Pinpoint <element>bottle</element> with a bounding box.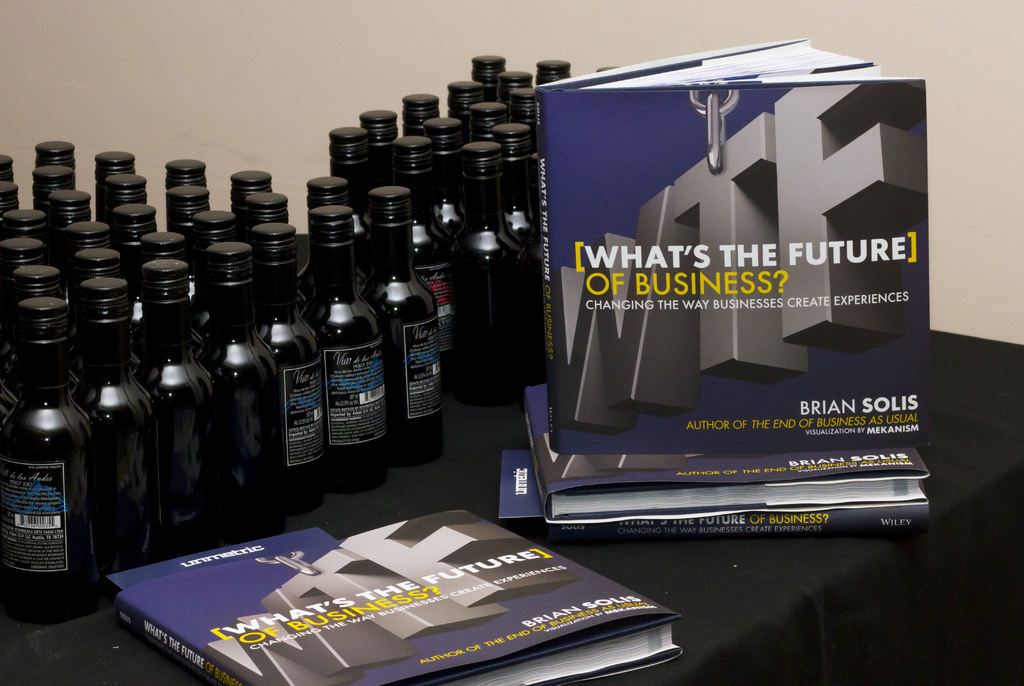
[70, 281, 158, 559].
